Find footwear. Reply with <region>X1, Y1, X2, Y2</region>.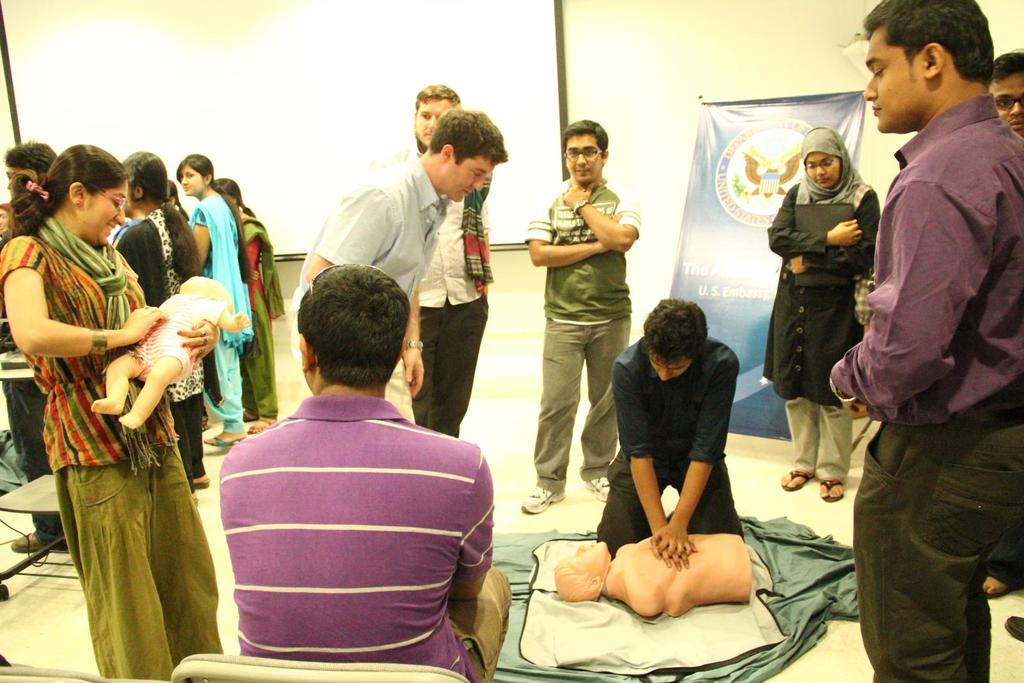
<region>246, 413, 276, 430</region>.
